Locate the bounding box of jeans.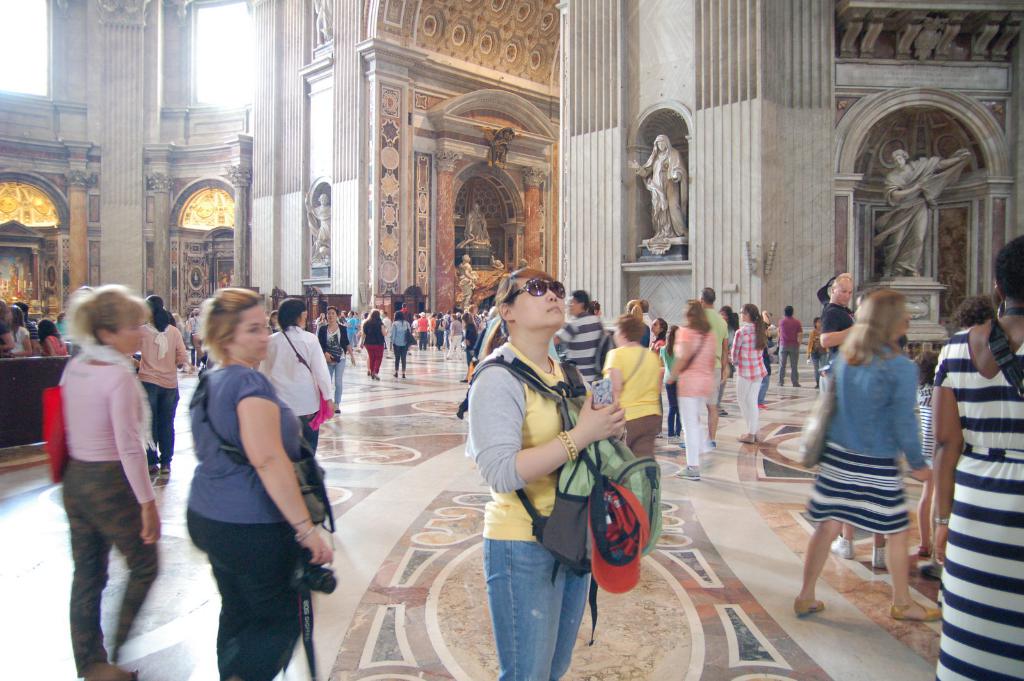
Bounding box: 324,364,346,408.
